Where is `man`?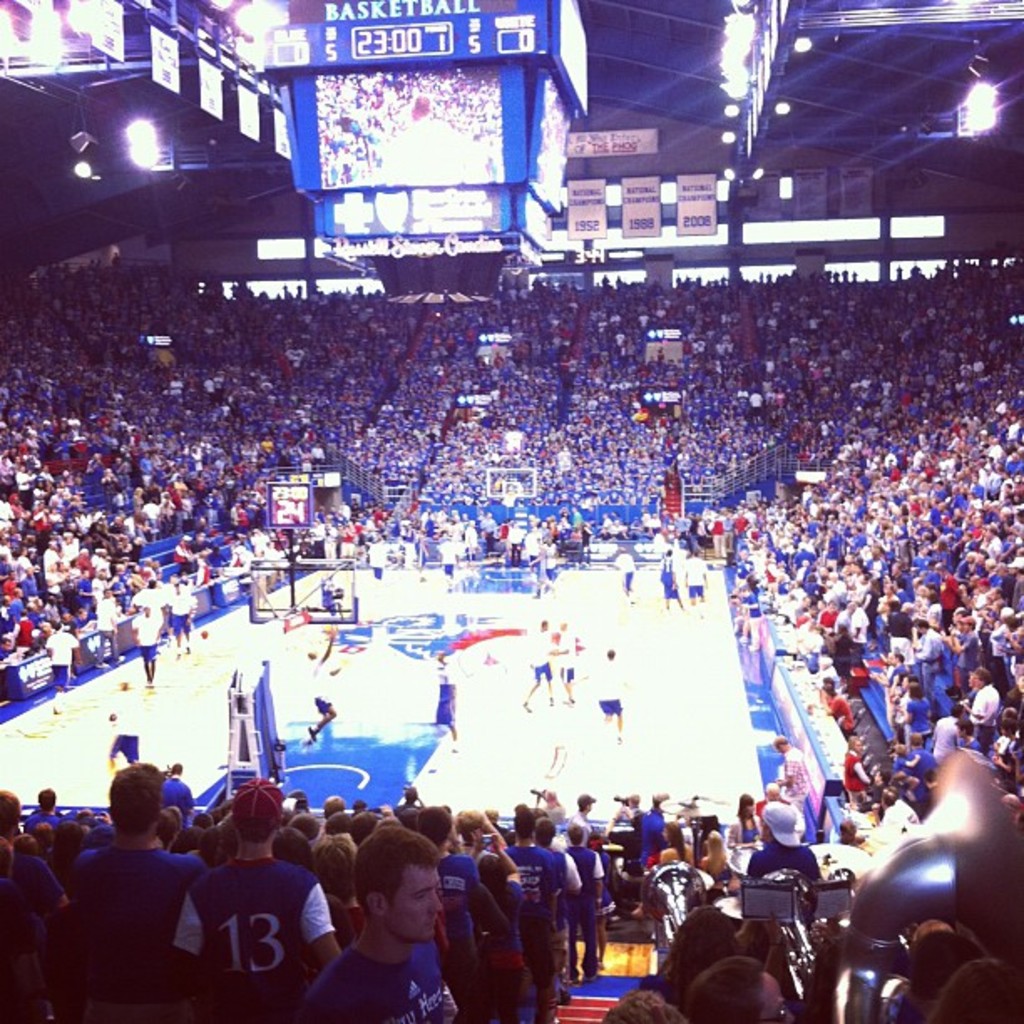
[405,803,484,1019].
